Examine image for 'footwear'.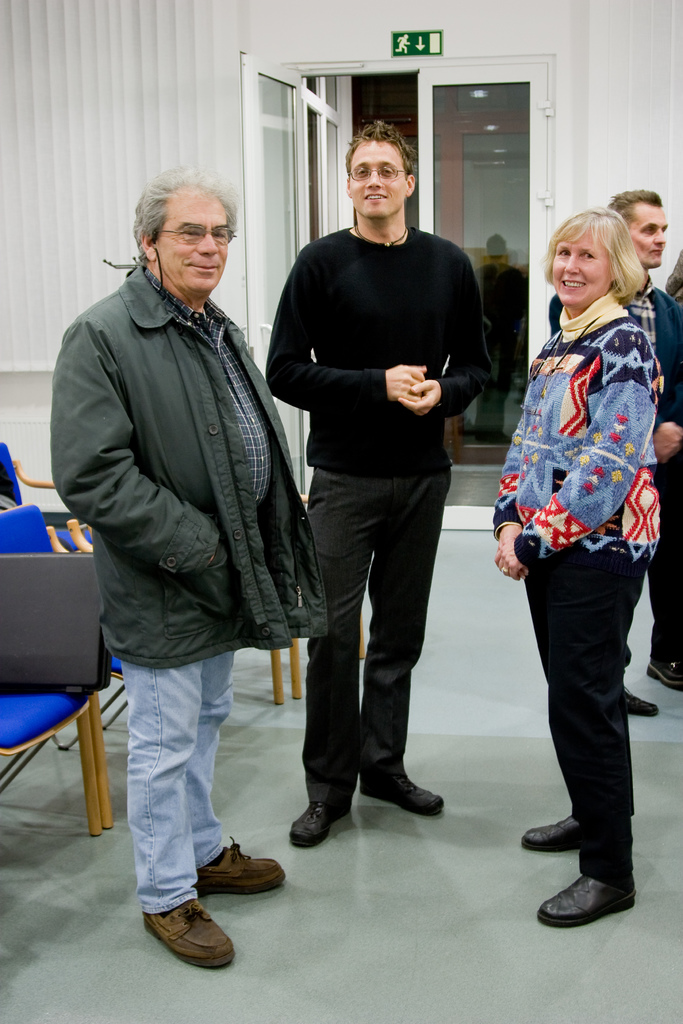
Examination result: 197:836:284:896.
